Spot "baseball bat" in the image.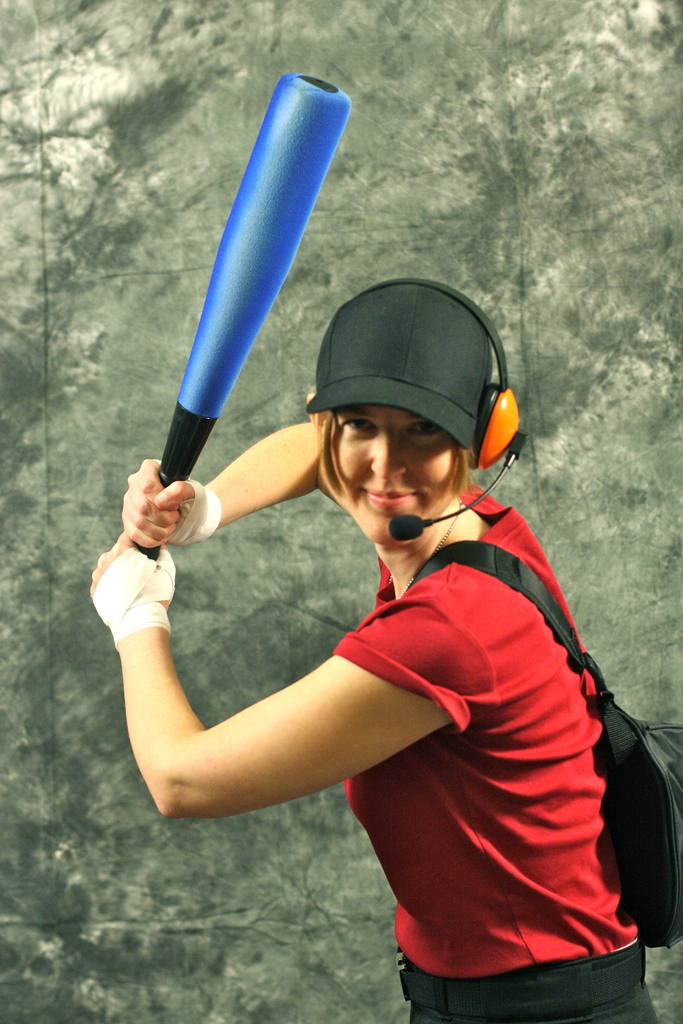
"baseball bat" found at <region>135, 68, 352, 559</region>.
